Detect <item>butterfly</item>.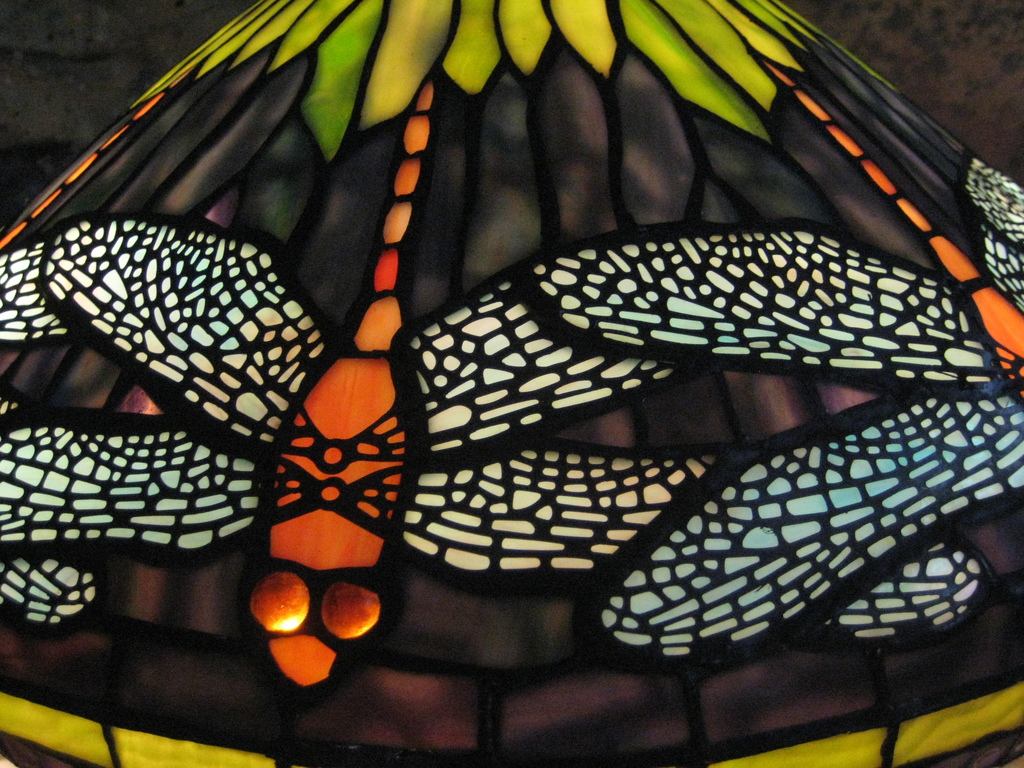
Detected at (524, 58, 1023, 662).
